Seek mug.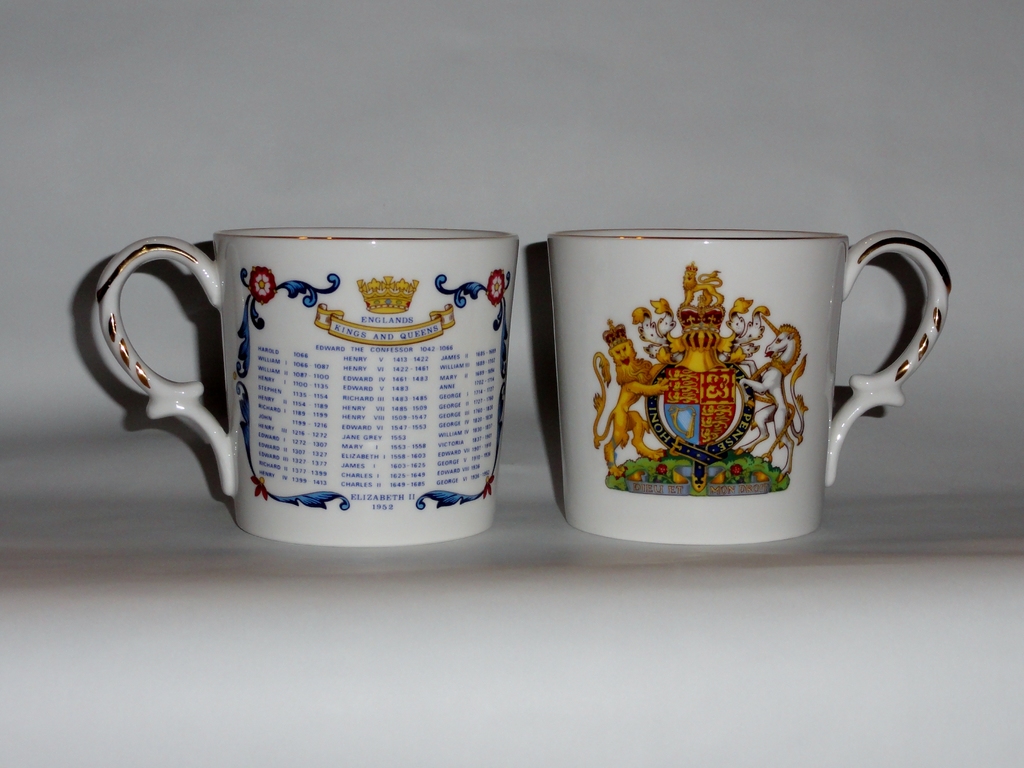
locate(543, 229, 952, 542).
